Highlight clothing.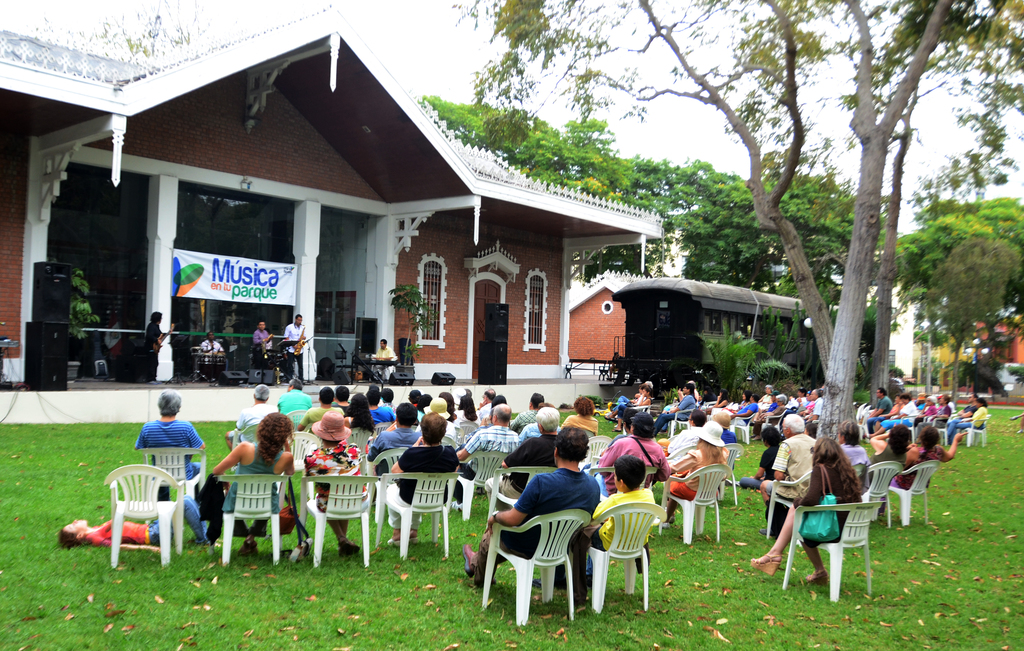
Highlighted region: bbox(136, 419, 203, 480).
